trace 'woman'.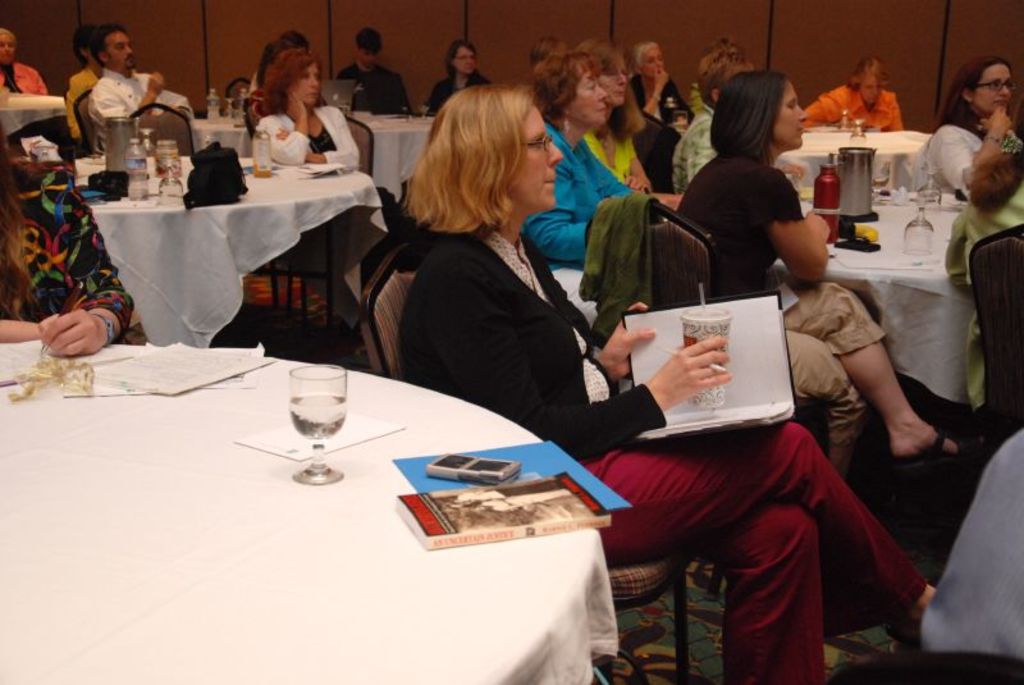
Traced to x1=406 y1=85 x2=938 y2=684.
